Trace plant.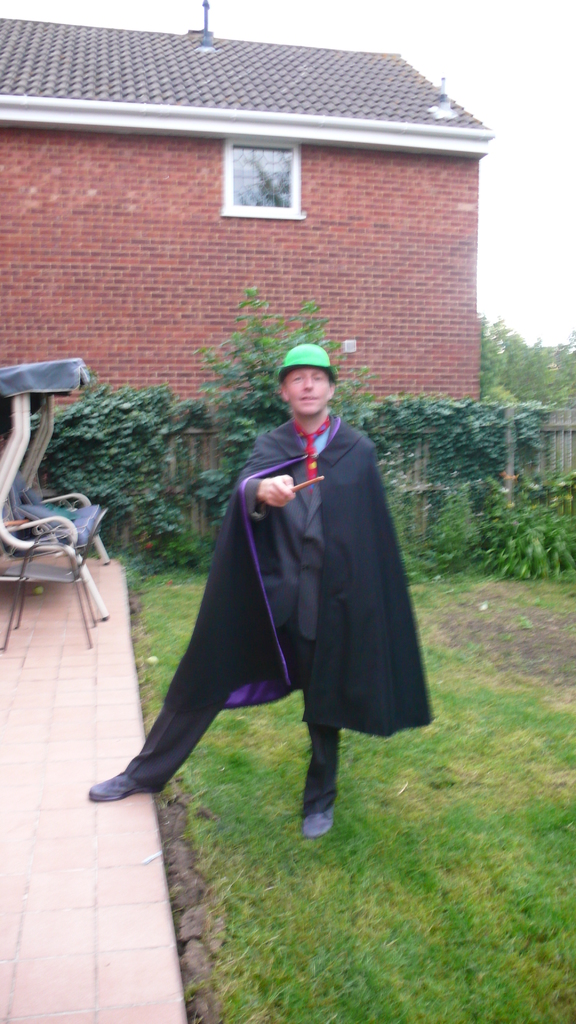
Traced to (410,465,481,573).
